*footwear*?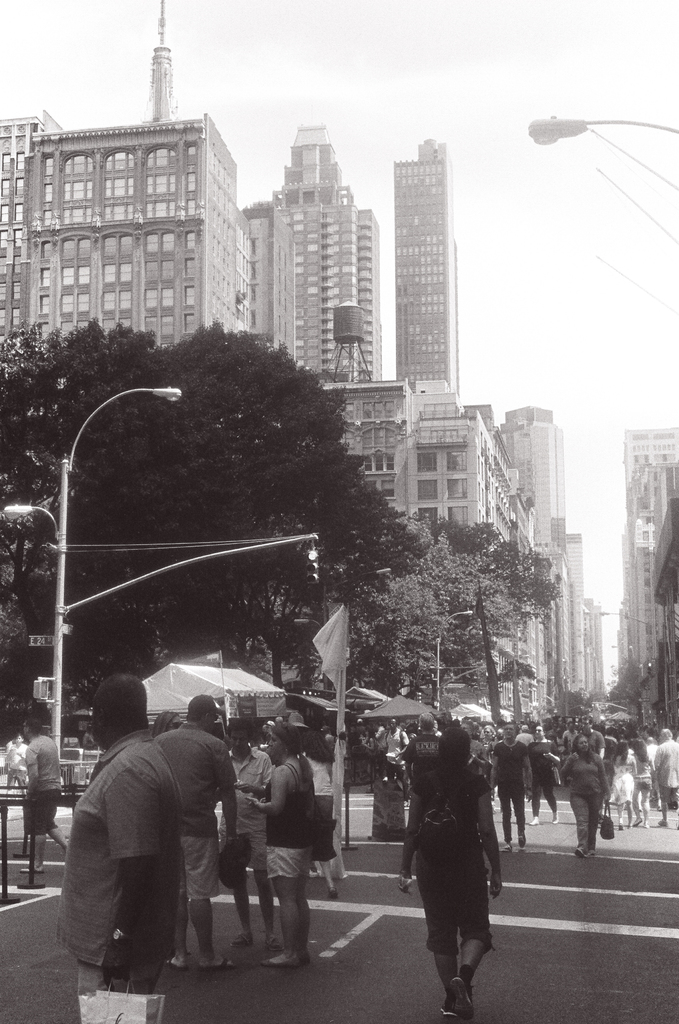
pyautogui.locateOnScreen(262, 929, 284, 956)
